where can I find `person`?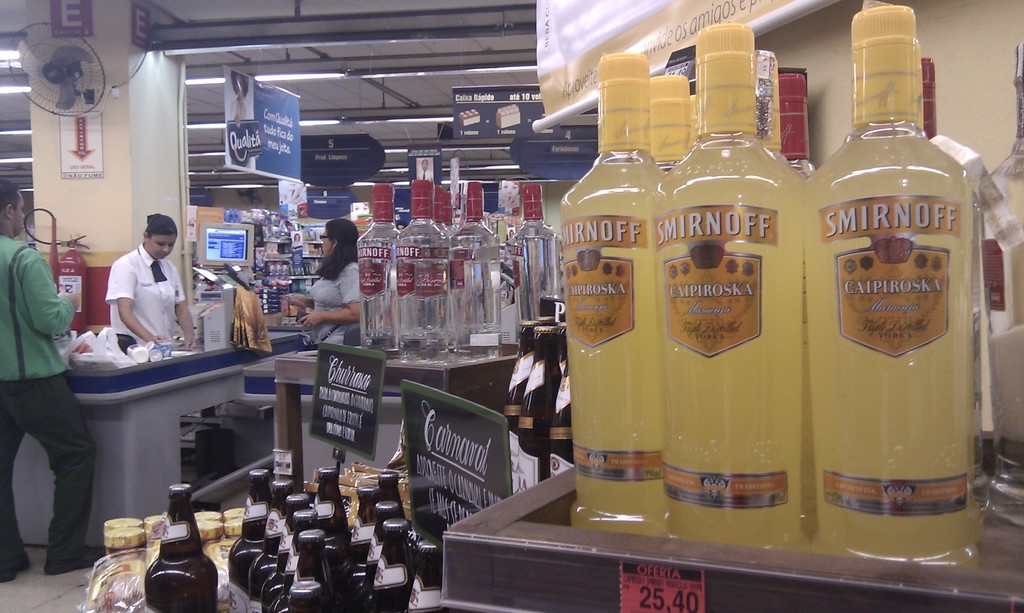
You can find it at 92,208,186,376.
